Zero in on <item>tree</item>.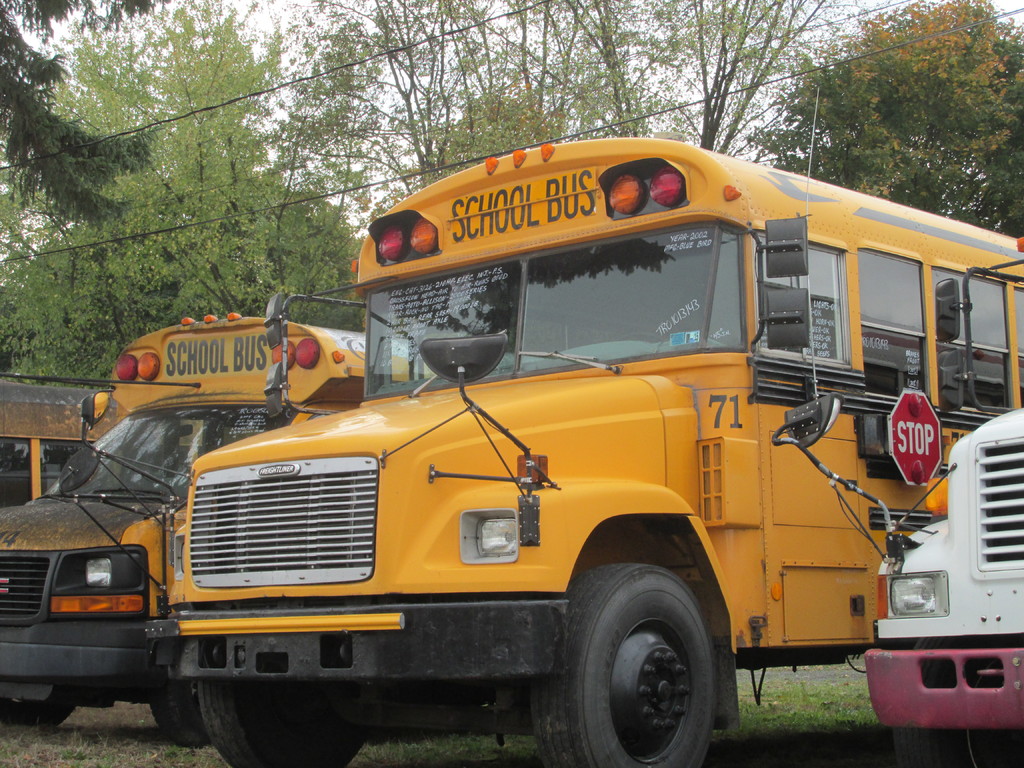
Zeroed in: 15 25 355 335.
